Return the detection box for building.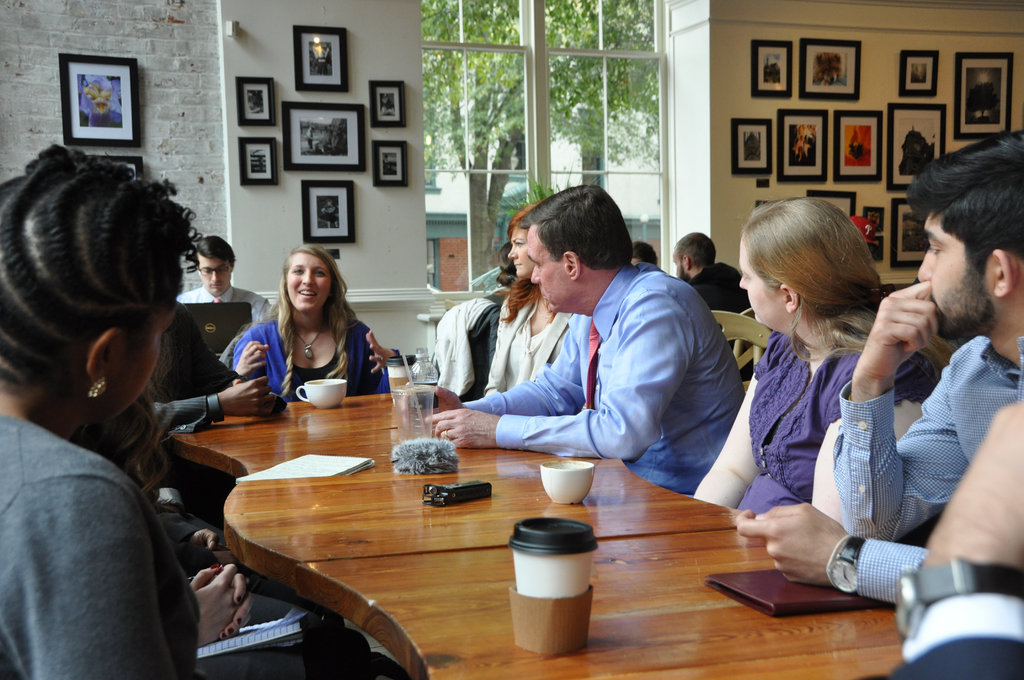
left=0, top=0, right=1023, bottom=679.
